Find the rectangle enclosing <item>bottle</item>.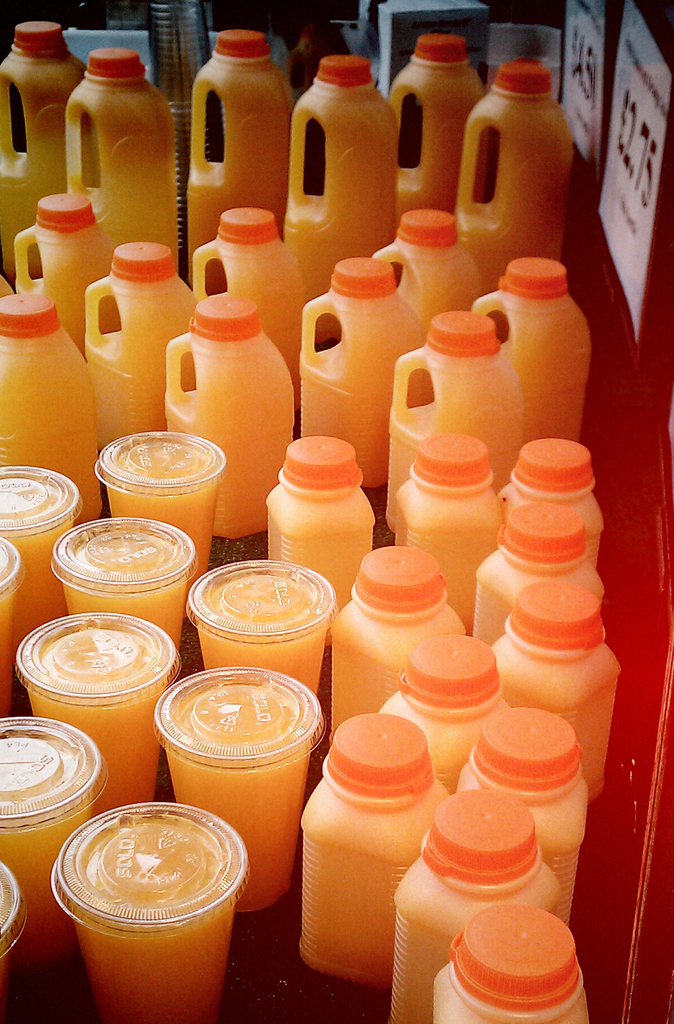
{"left": 298, "top": 257, "right": 422, "bottom": 487}.
